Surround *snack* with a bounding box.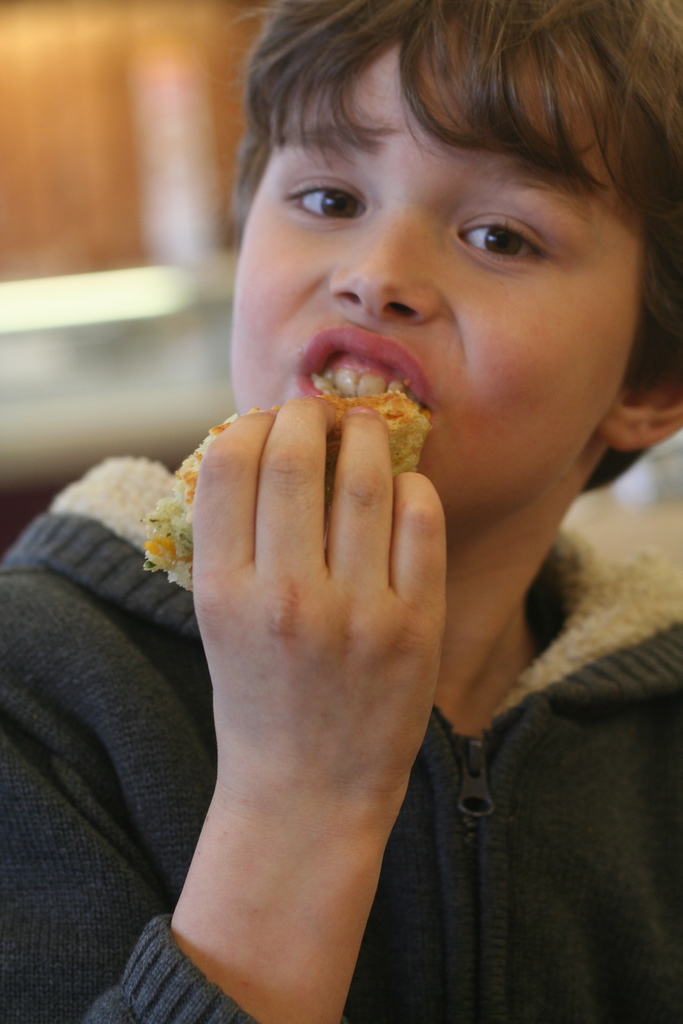
(141,381,436,596).
